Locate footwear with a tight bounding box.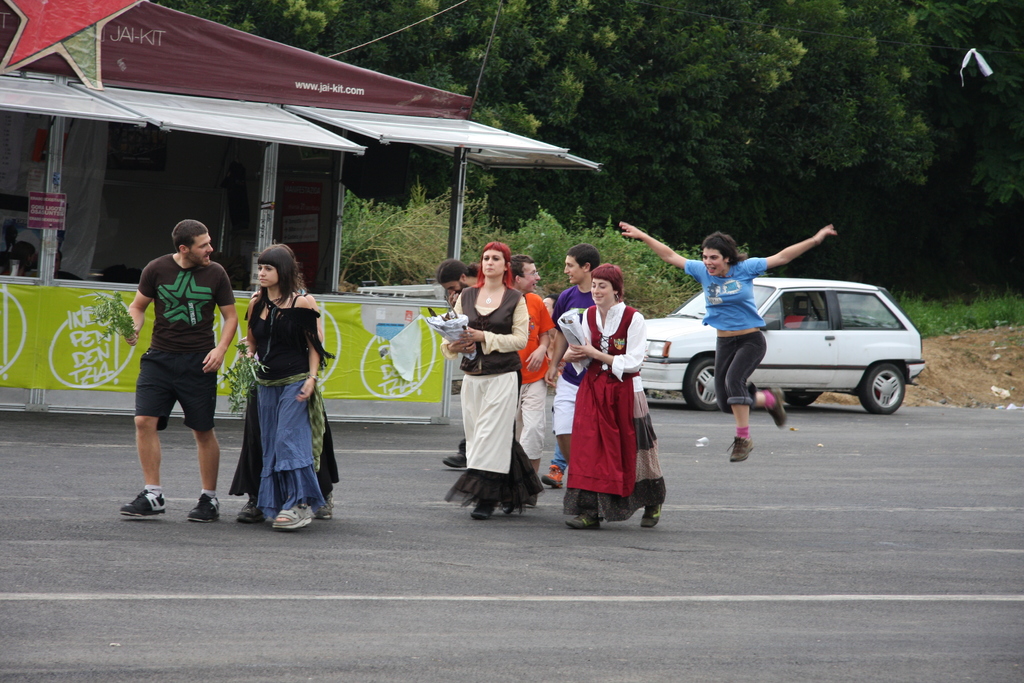
186/491/214/525.
